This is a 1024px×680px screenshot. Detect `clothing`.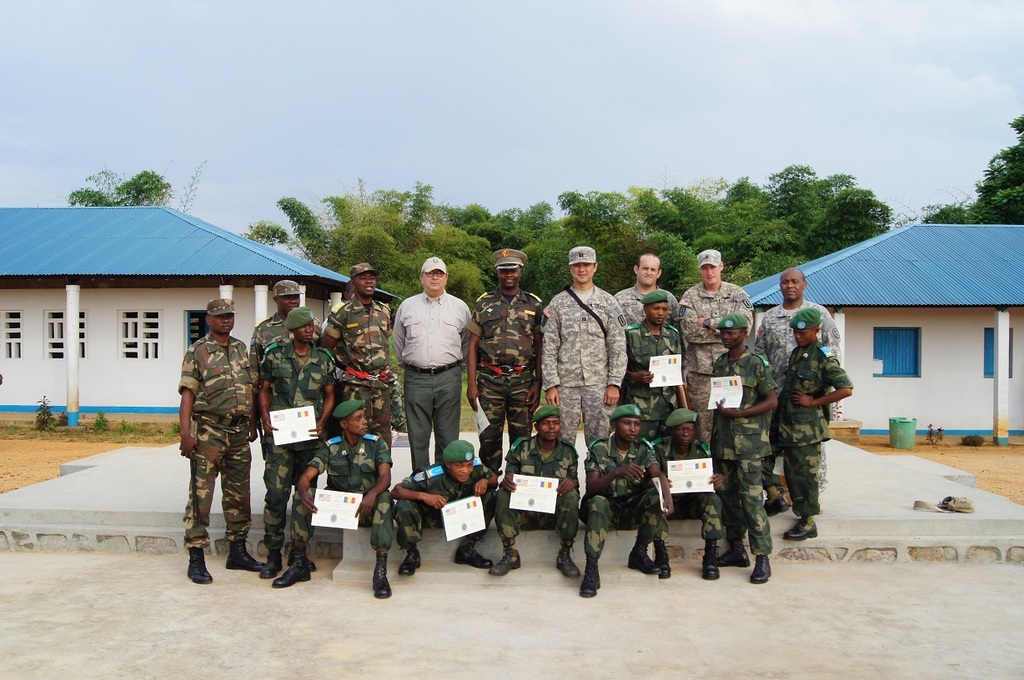
<bbox>676, 283, 760, 417</bbox>.
